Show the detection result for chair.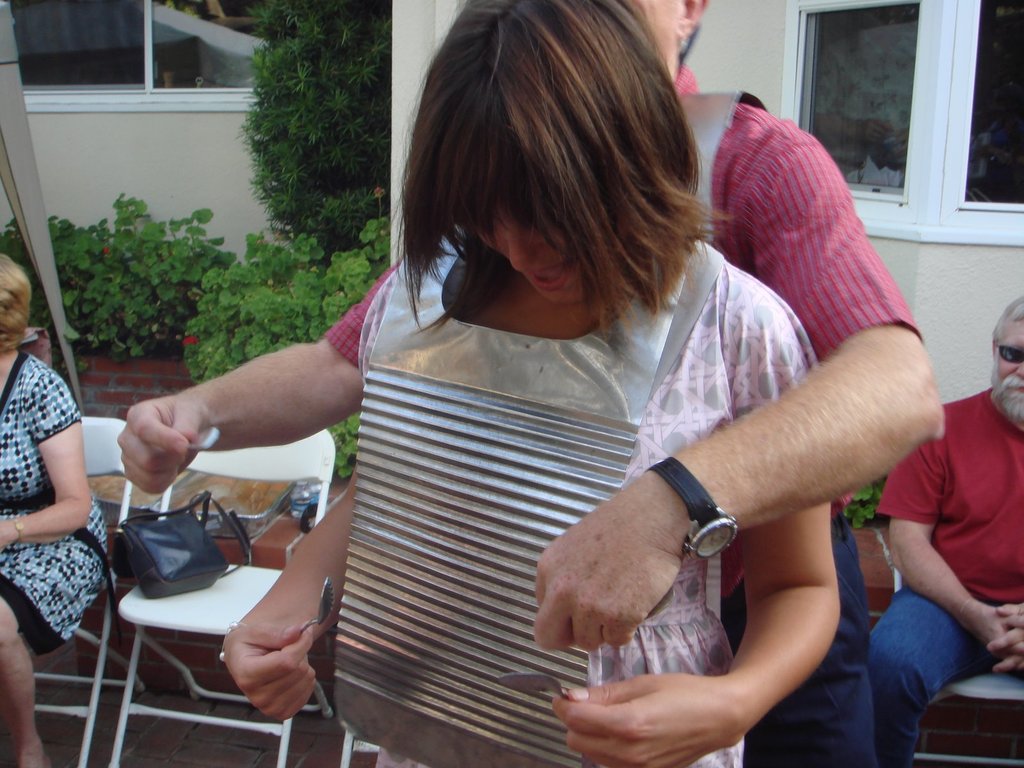
locate(86, 406, 340, 731).
